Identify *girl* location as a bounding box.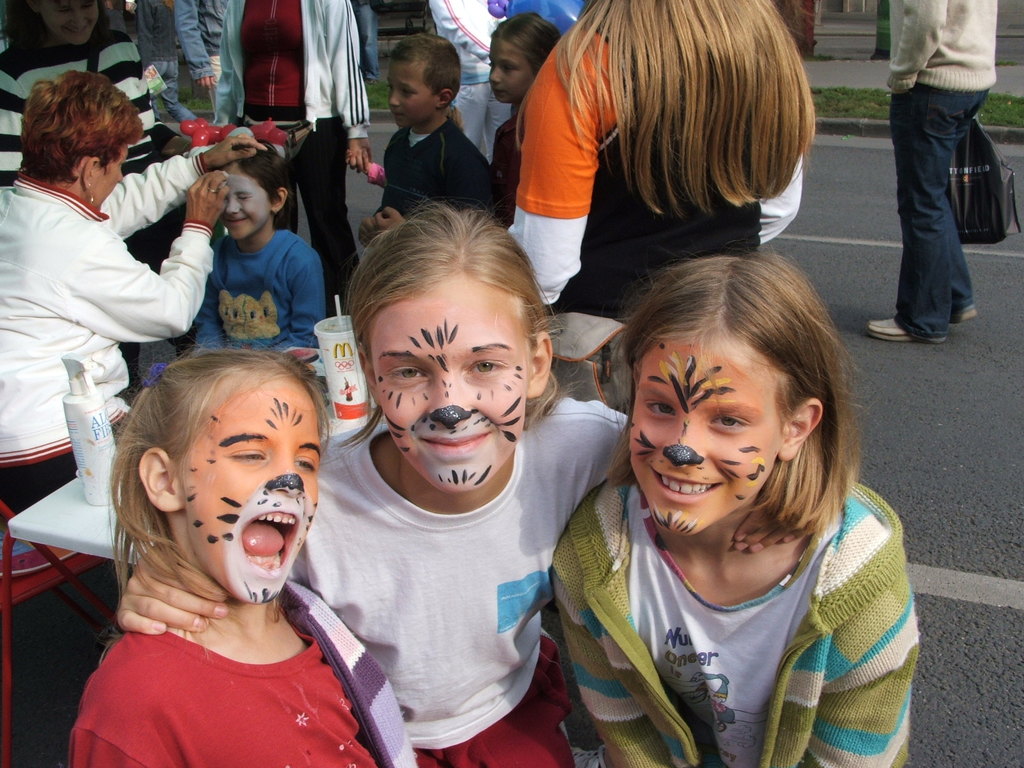
<region>487, 12, 561, 203</region>.
